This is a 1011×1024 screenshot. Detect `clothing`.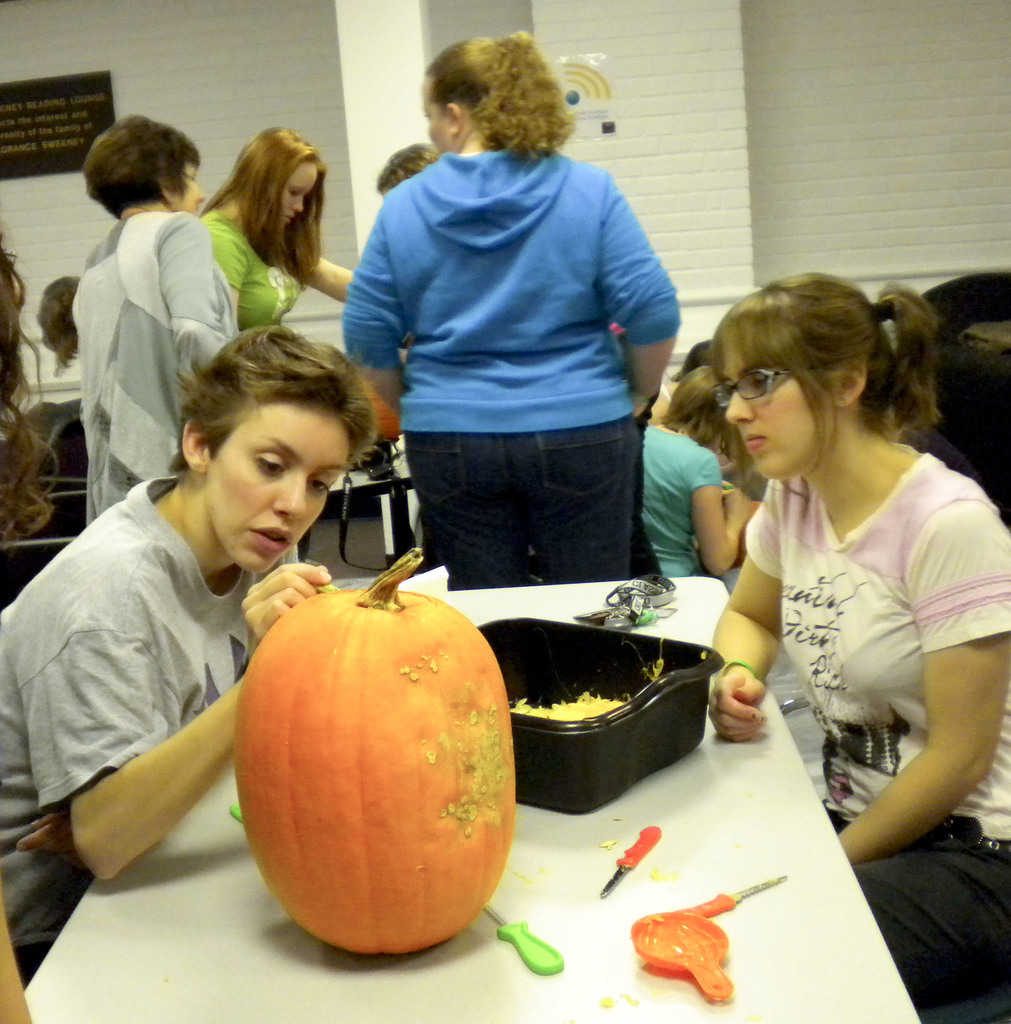
Rect(0, 458, 302, 955).
